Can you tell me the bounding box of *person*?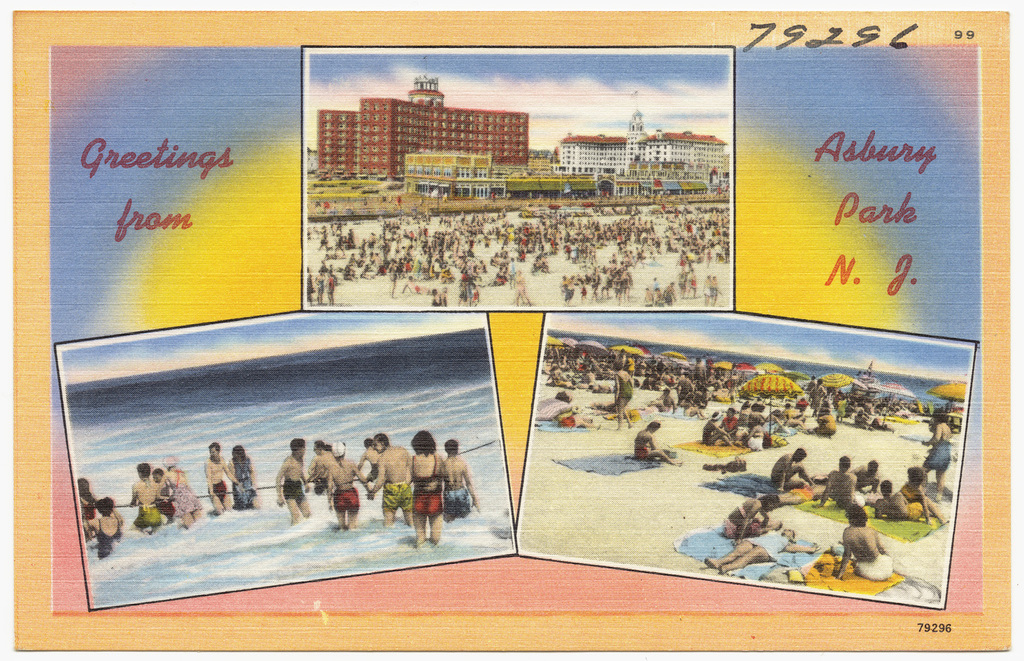
BBox(615, 365, 636, 427).
